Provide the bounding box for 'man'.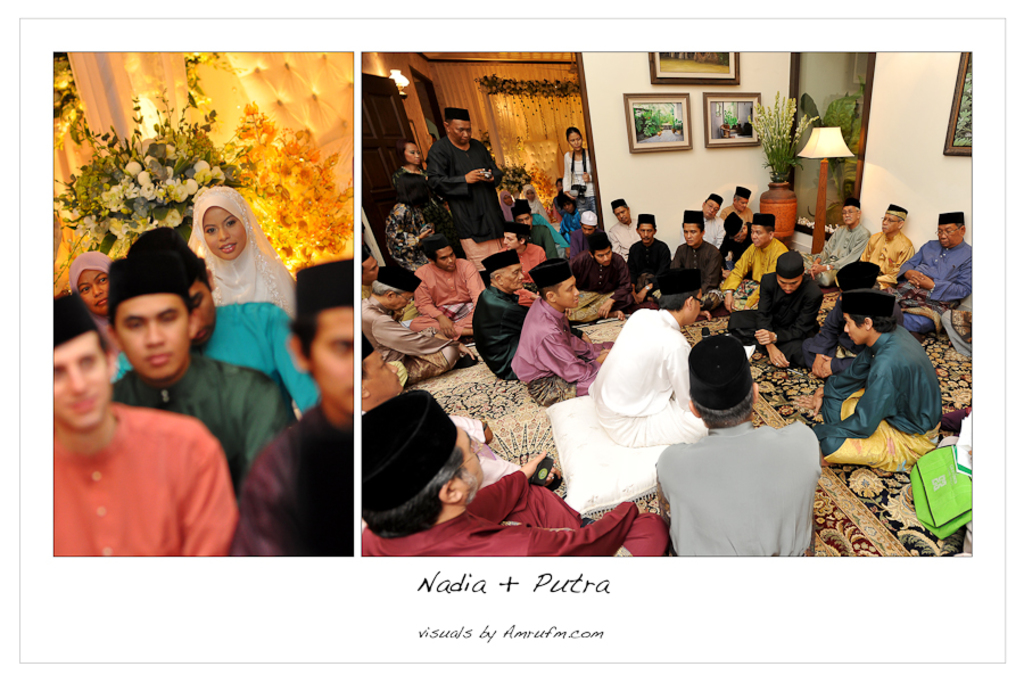
628:212:668:296.
